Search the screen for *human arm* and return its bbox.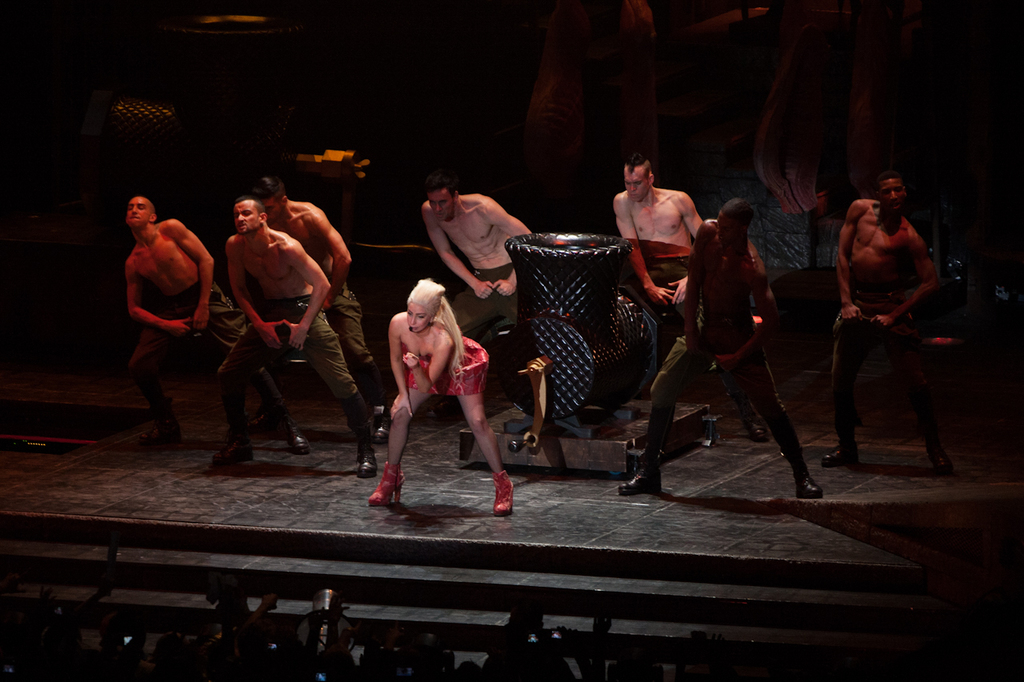
Found: 121 249 190 341.
